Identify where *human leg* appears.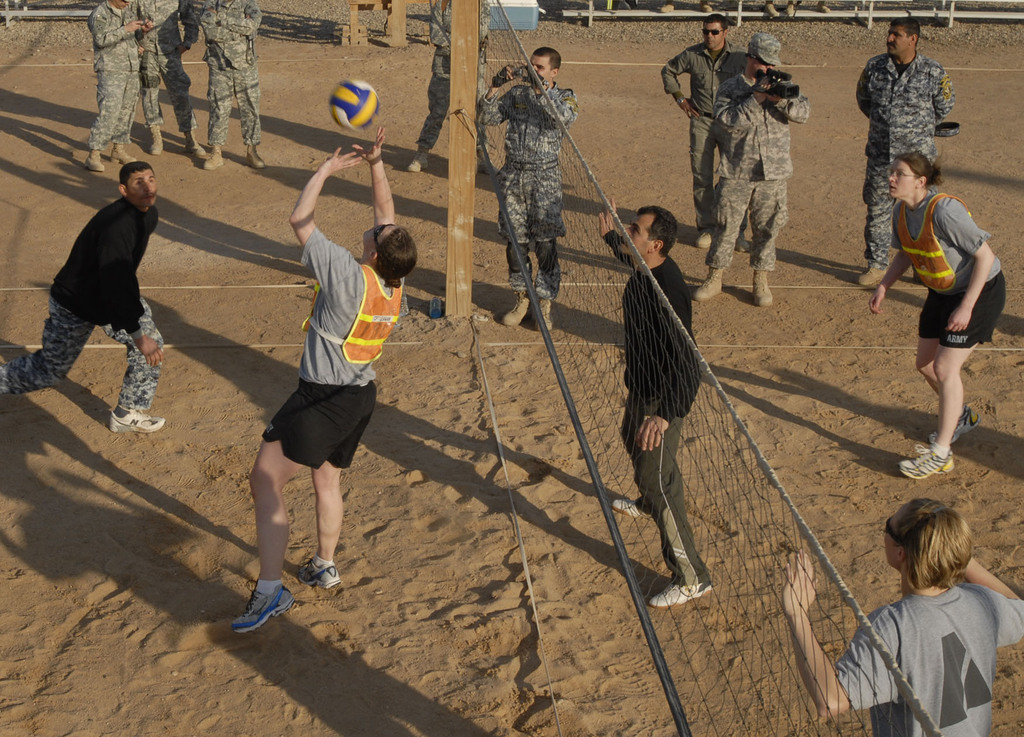
Appears at [230,440,292,633].
